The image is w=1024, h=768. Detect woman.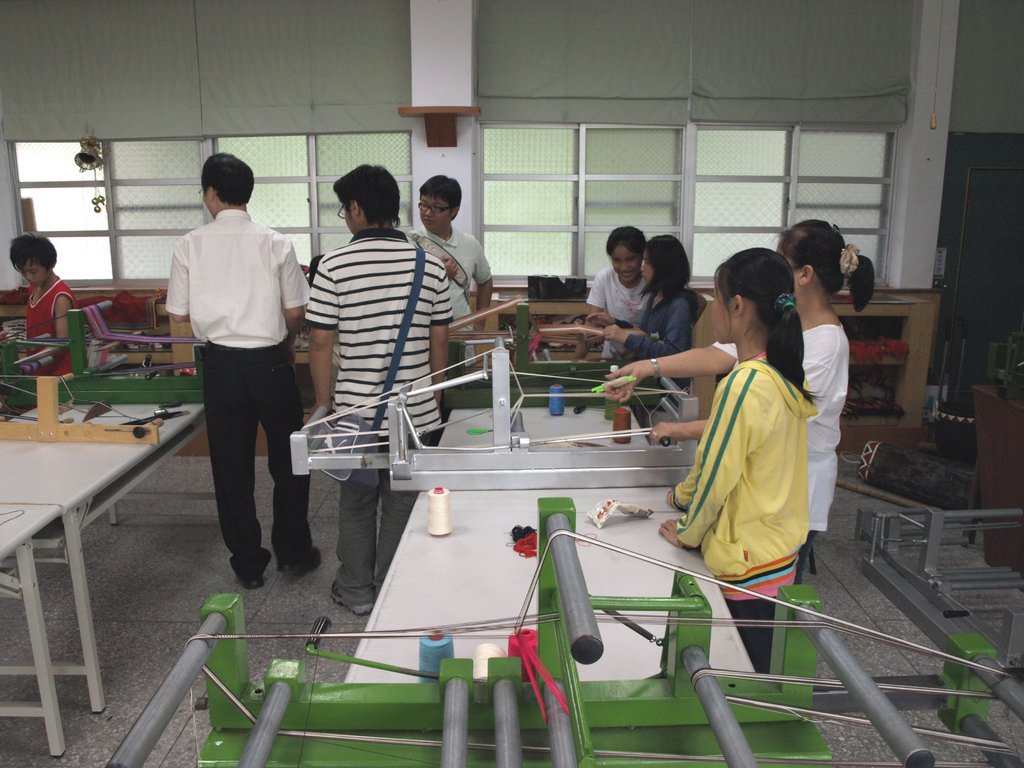
Detection: <region>599, 243, 698, 393</region>.
